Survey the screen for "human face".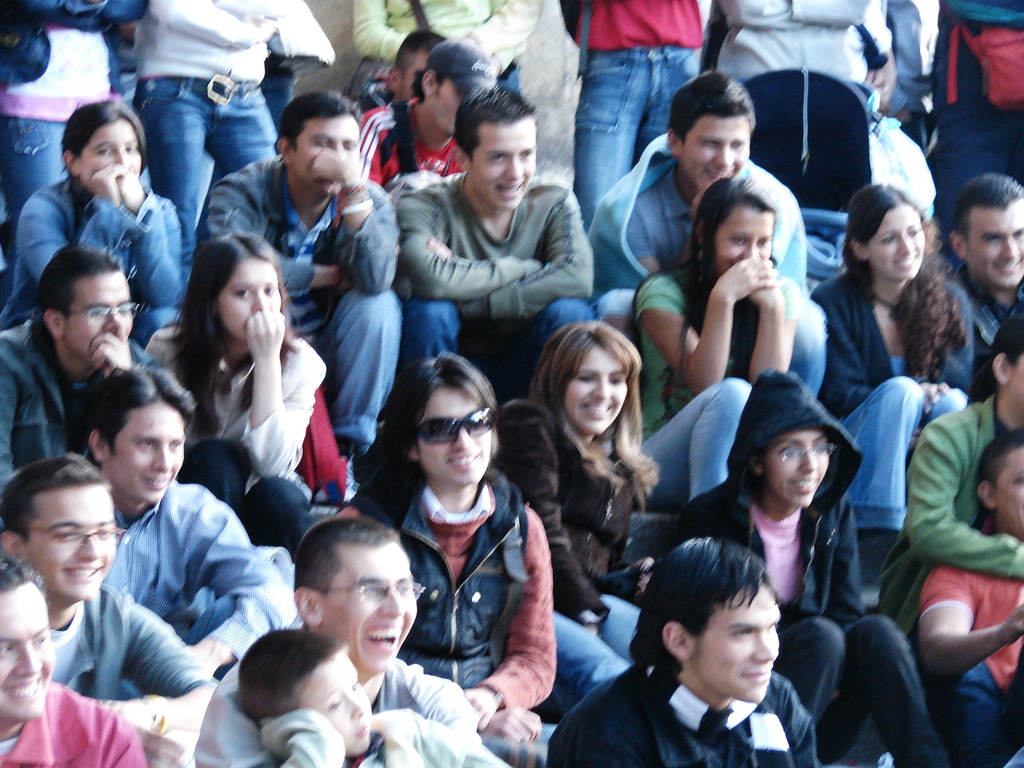
Survey found: [left=291, top=114, right=364, bottom=198].
